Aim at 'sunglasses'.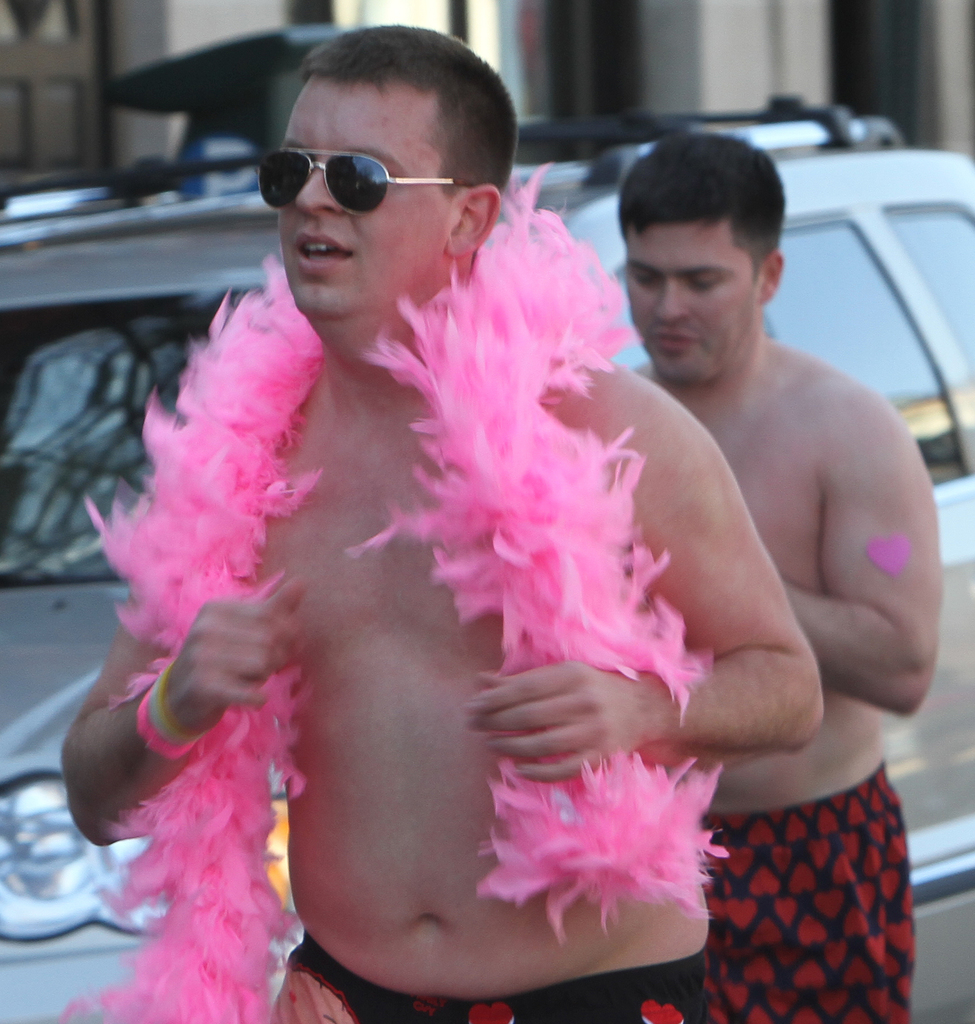
Aimed at Rect(254, 147, 469, 217).
